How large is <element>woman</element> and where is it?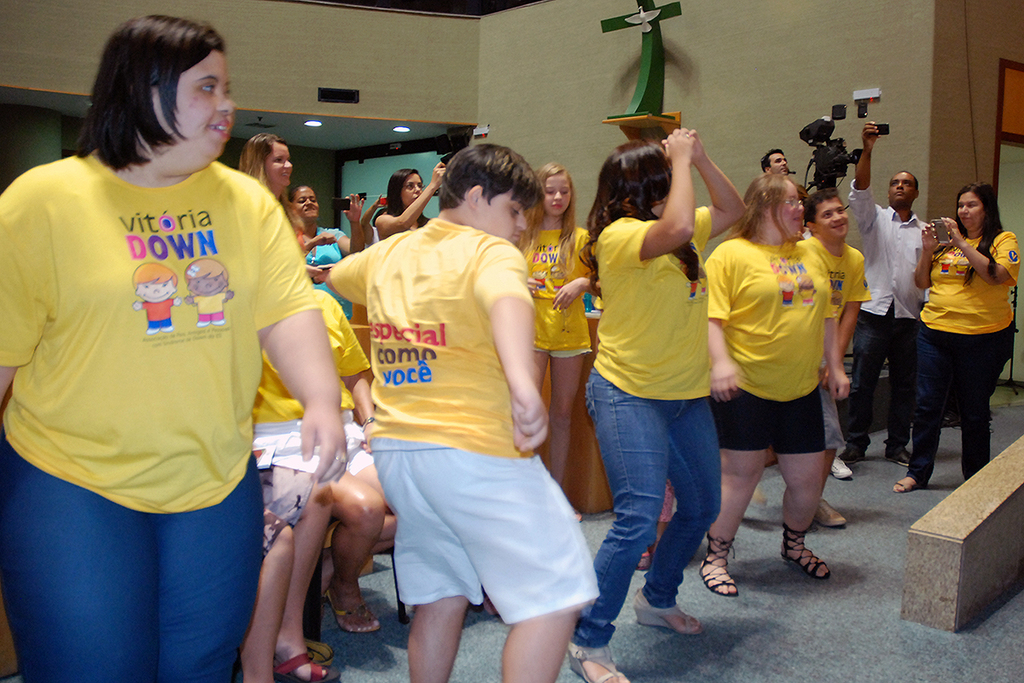
Bounding box: region(707, 179, 870, 603).
